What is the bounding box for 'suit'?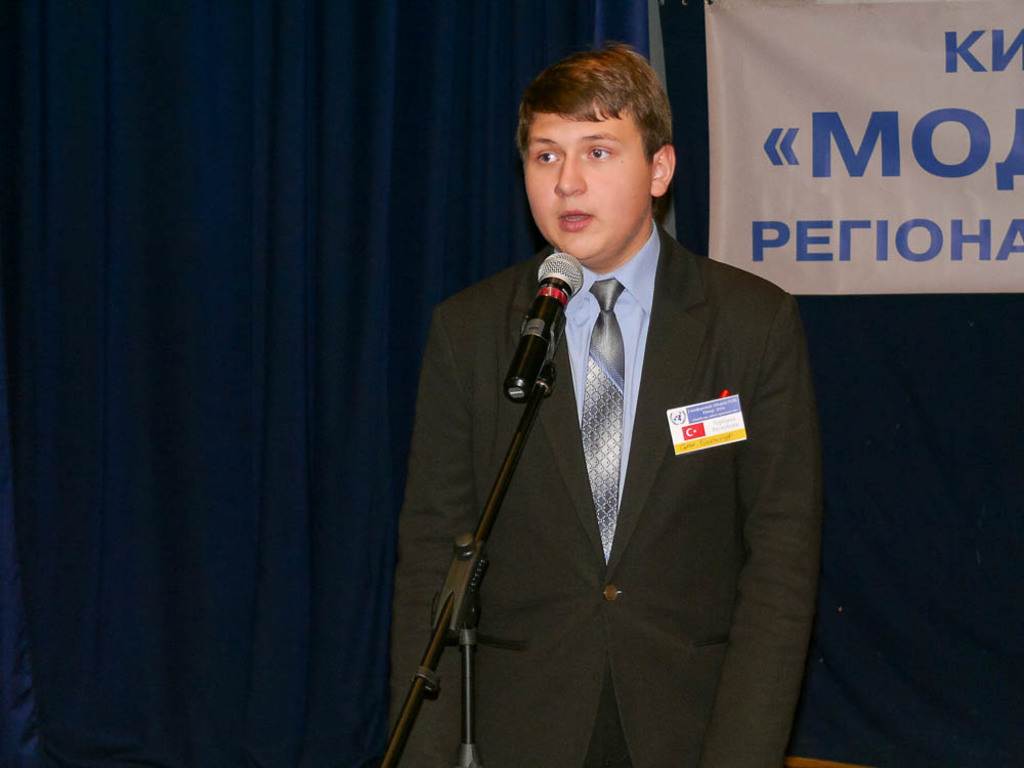
364,198,769,734.
